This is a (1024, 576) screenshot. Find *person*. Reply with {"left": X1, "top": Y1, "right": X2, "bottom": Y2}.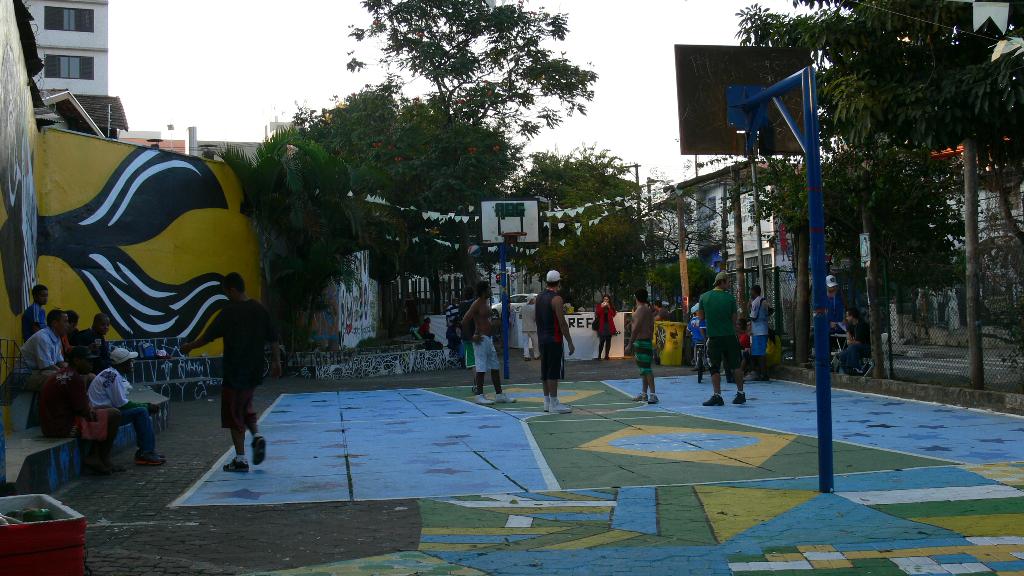
{"left": 463, "top": 278, "right": 515, "bottom": 407}.
